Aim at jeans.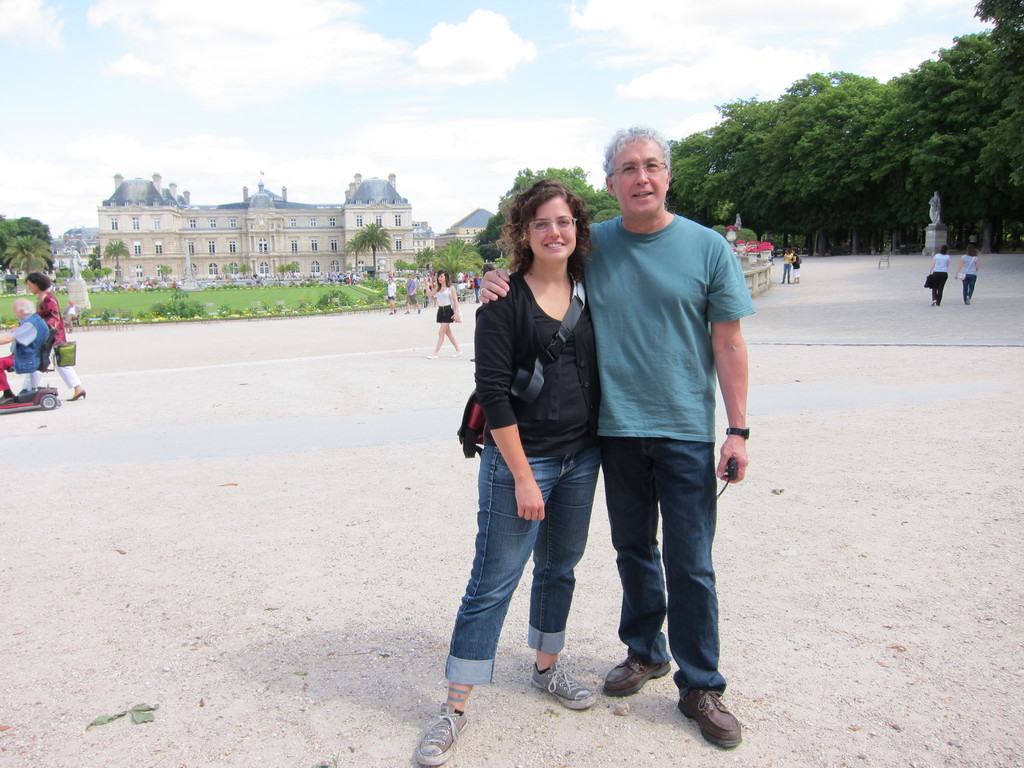
Aimed at locate(431, 435, 586, 682).
